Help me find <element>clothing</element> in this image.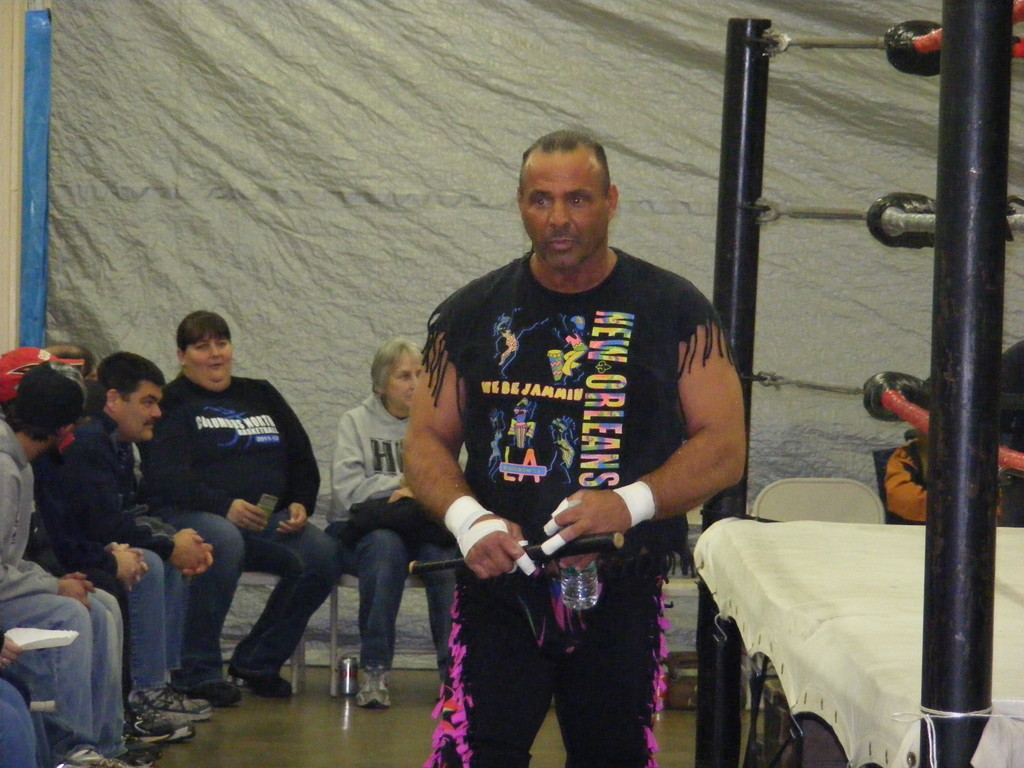
Found it: 140/373/347/677.
